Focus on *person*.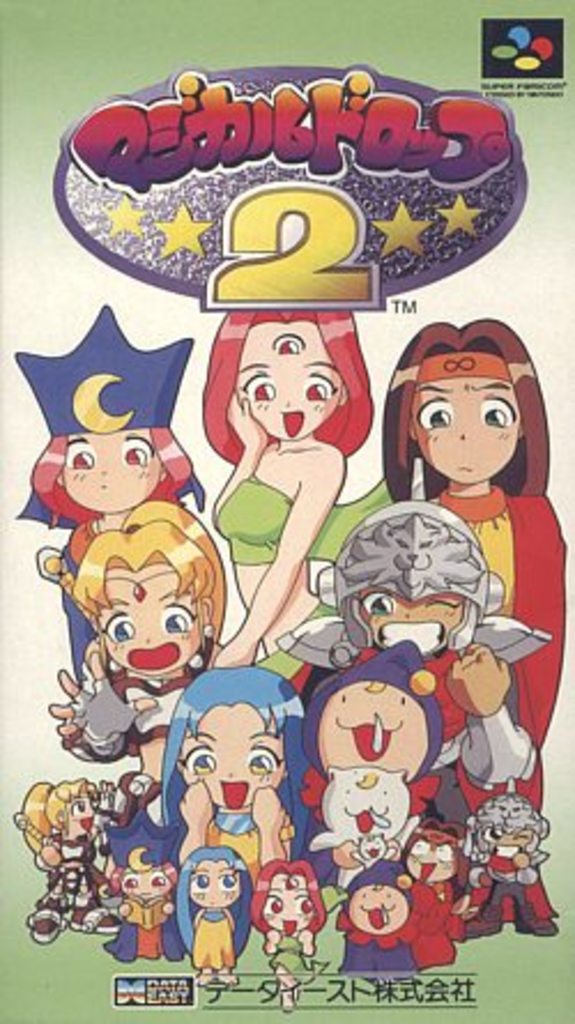
Focused at 131/658/317/909.
